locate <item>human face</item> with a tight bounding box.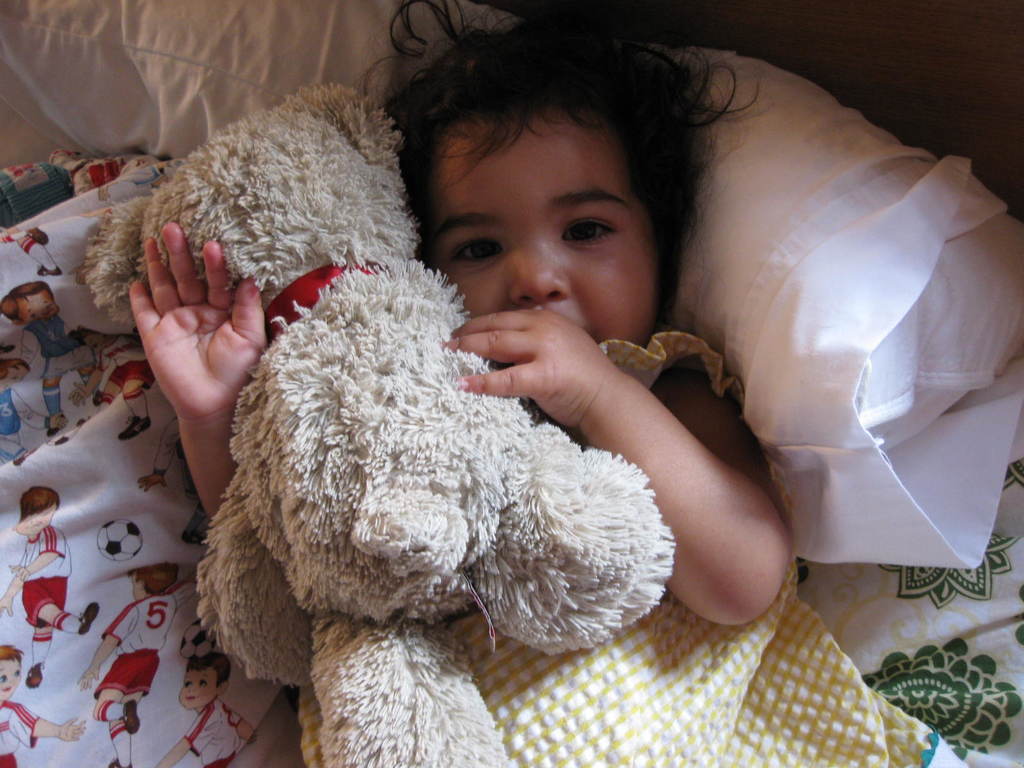
detection(17, 289, 60, 321).
